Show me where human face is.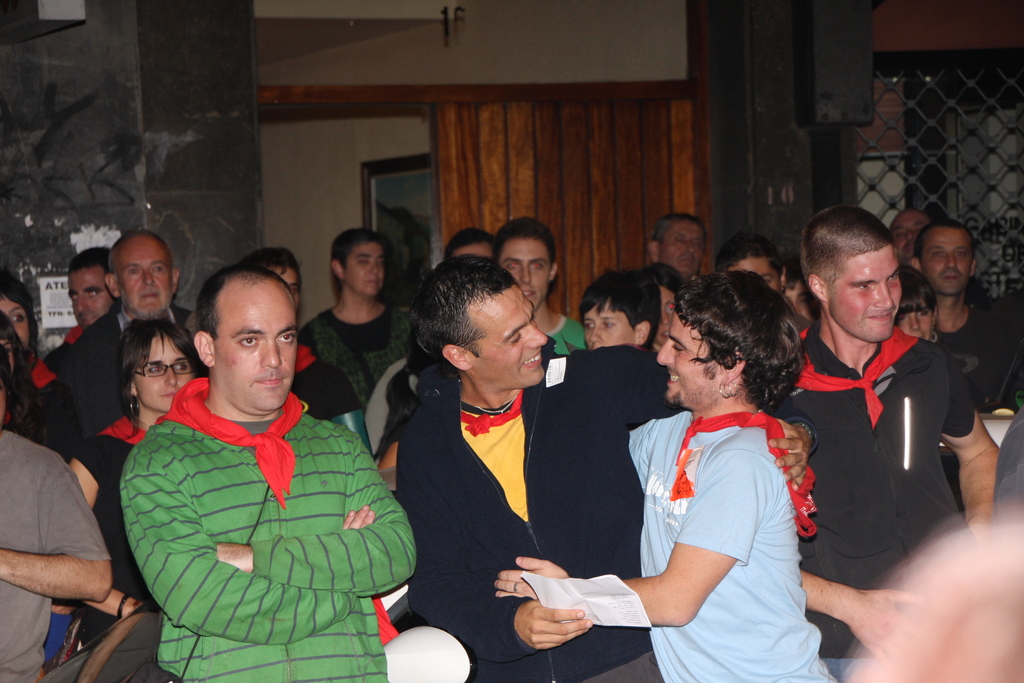
human face is at region(824, 245, 897, 345).
